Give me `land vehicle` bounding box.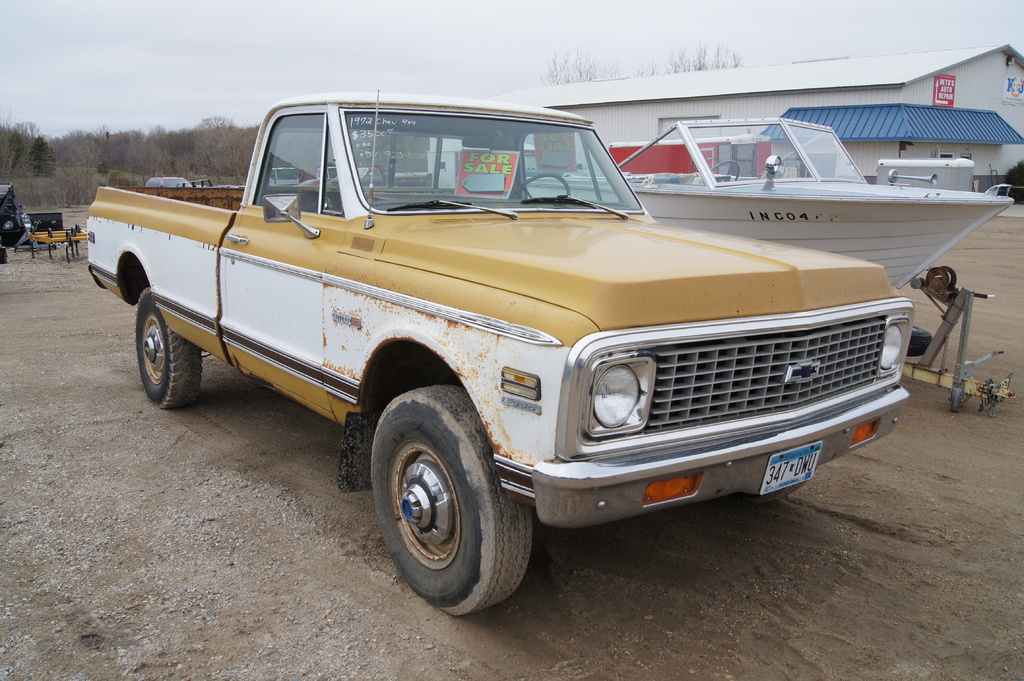
bbox=(132, 79, 913, 613).
